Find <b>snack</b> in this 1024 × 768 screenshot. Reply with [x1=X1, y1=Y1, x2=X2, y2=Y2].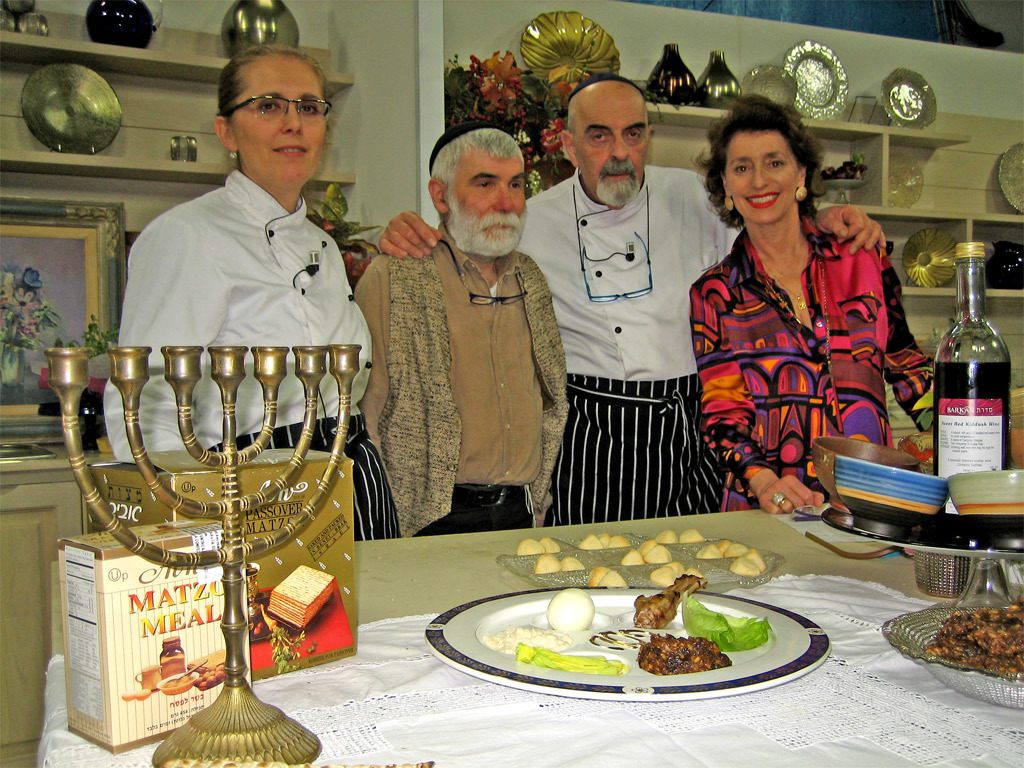
[x1=622, y1=550, x2=645, y2=571].
